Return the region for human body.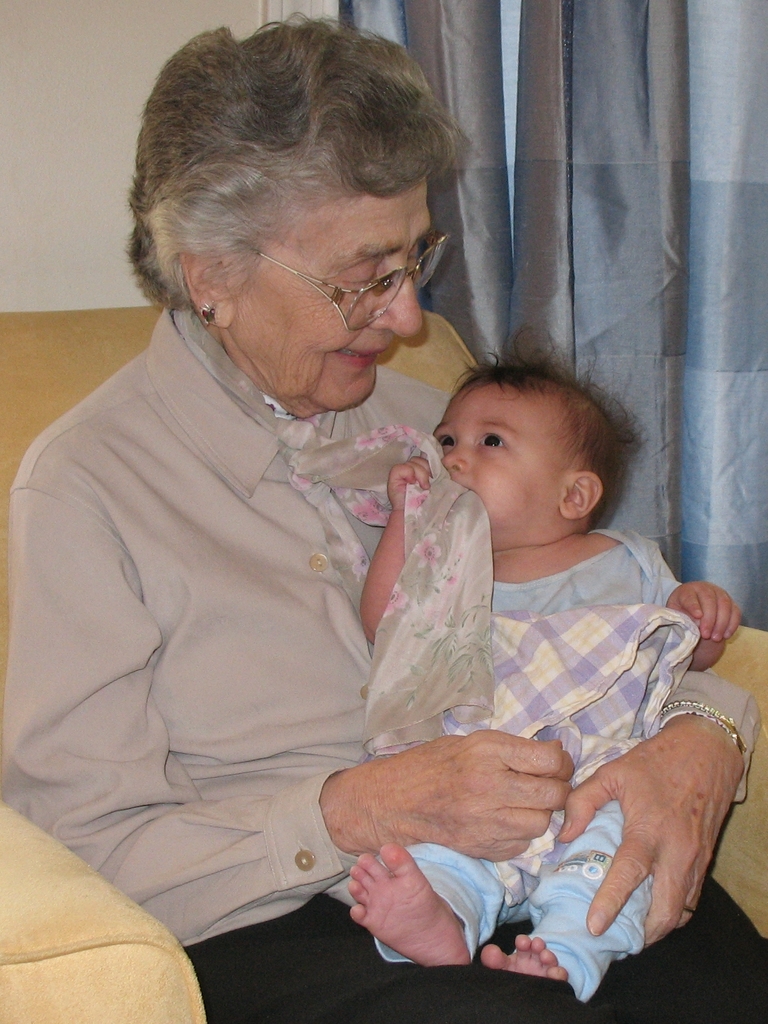
rect(0, 10, 767, 1023).
